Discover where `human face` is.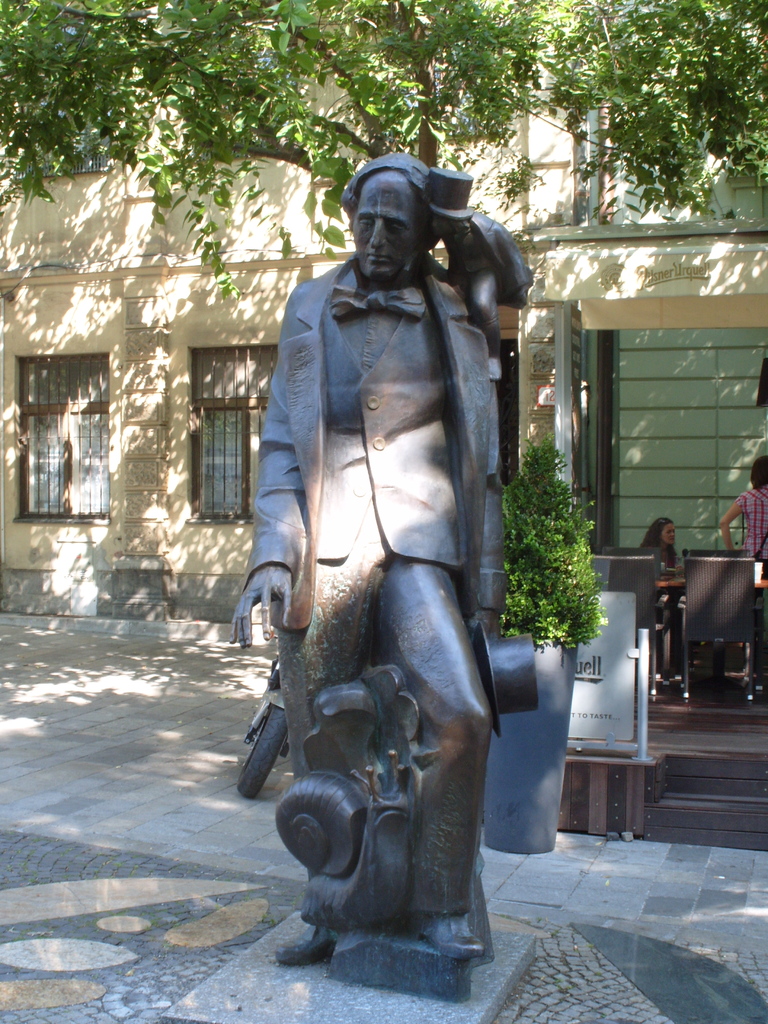
Discovered at {"left": 659, "top": 520, "right": 675, "bottom": 545}.
